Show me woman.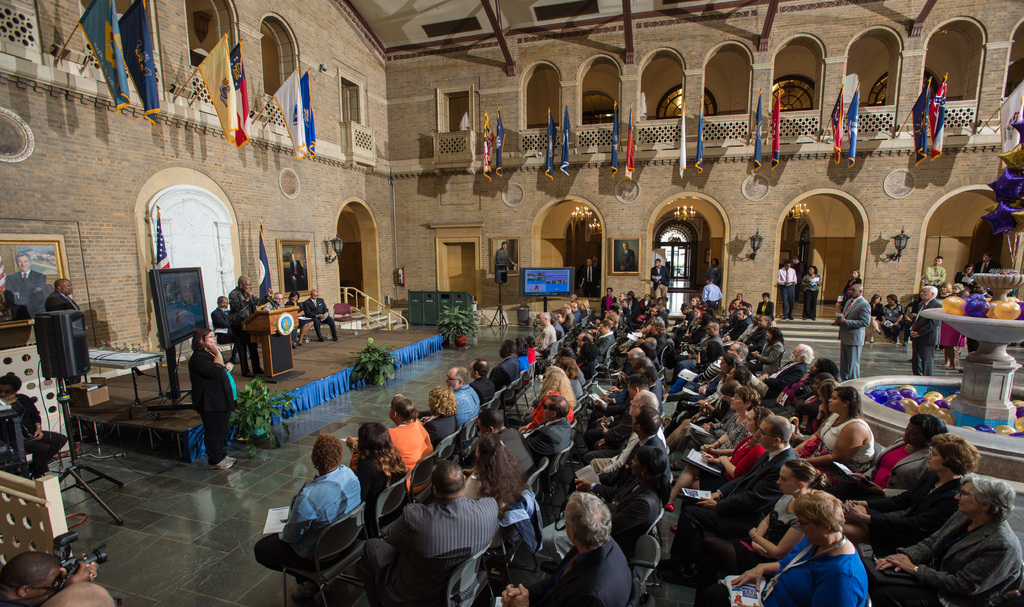
woman is here: bbox=(668, 352, 739, 420).
